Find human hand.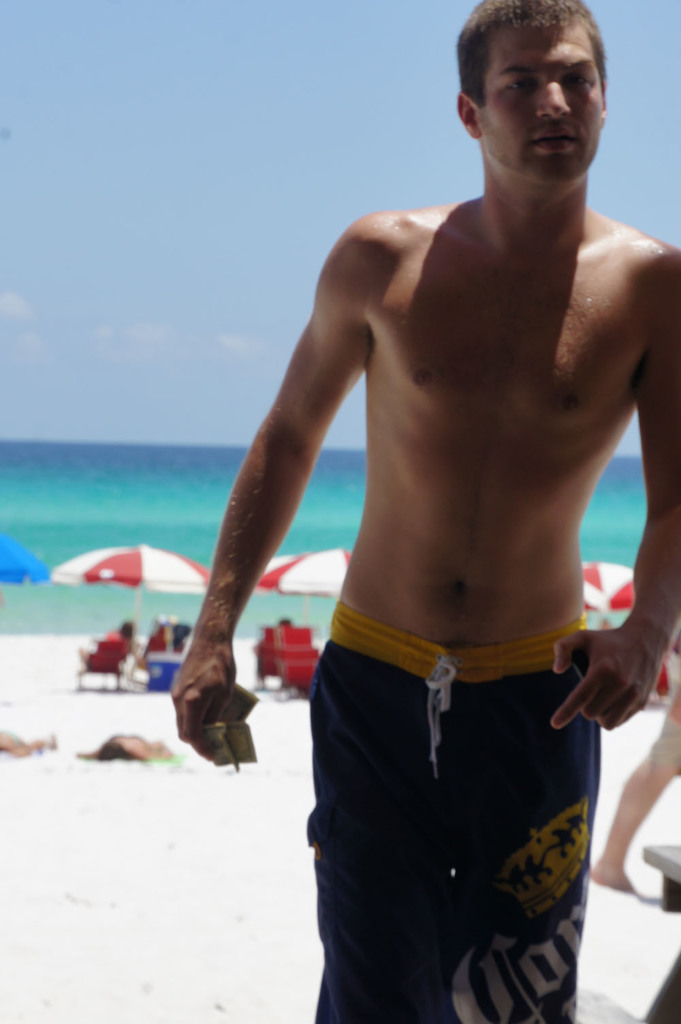
locate(560, 595, 674, 733).
